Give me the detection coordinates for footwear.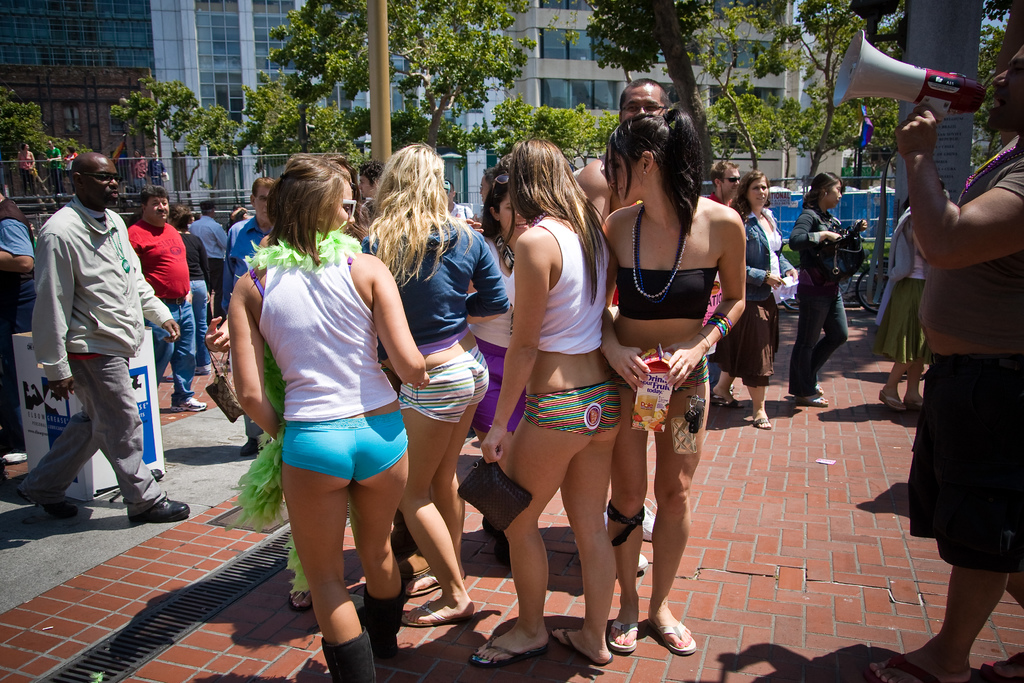
pyautogui.locateOnScreen(602, 498, 652, 544).
